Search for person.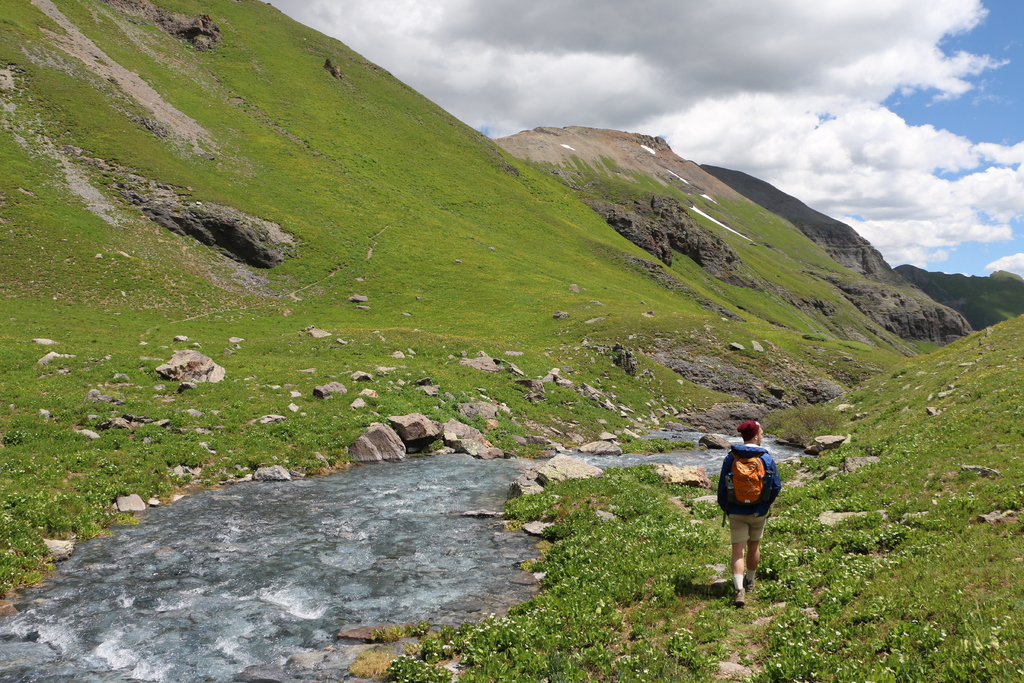
Found at 716,416,787,594.
